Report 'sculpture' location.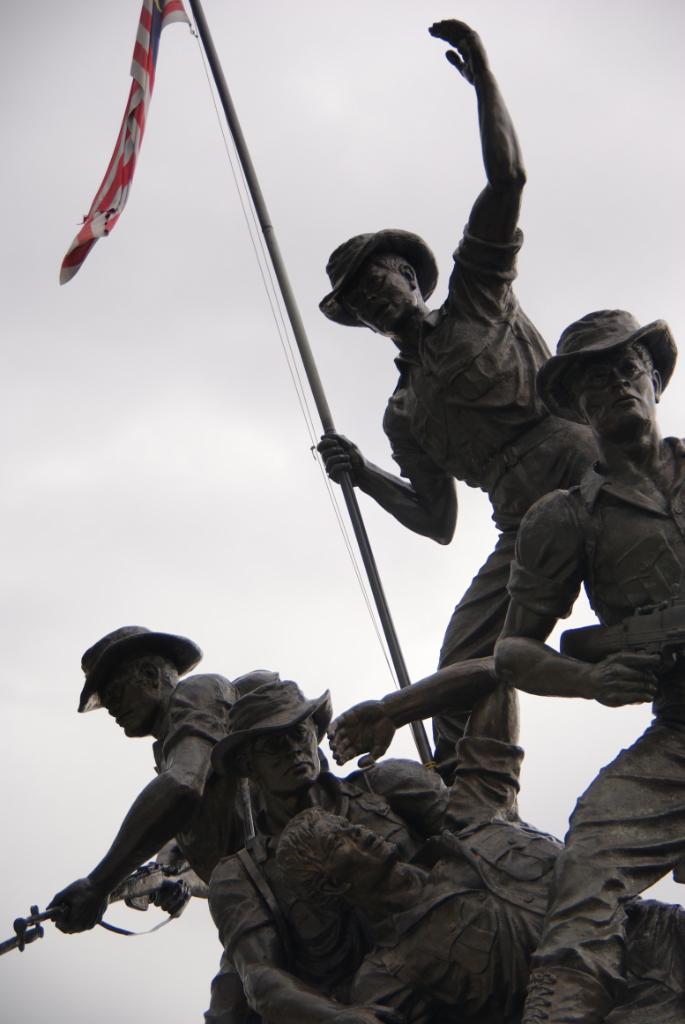
Report: x1=180 y1=663 x2=451 y2=1023.
